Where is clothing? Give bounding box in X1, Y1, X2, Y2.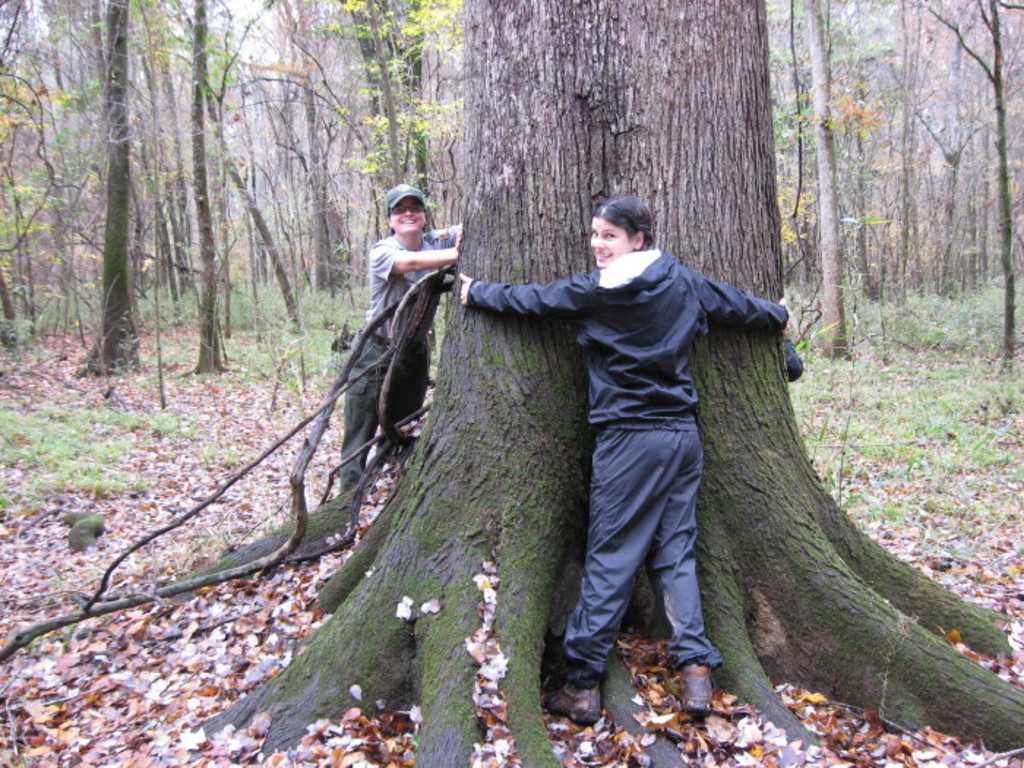
455, 247, 793, 692.
